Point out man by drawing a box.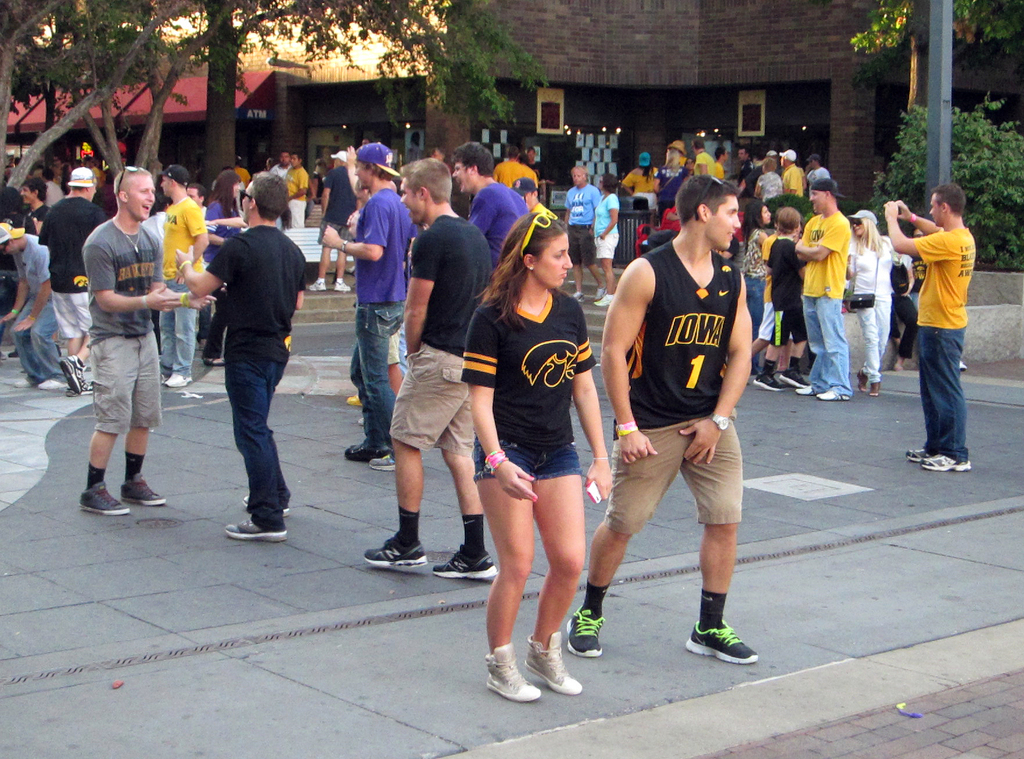
x1=161 y1=165 x2=207 y2=387.
